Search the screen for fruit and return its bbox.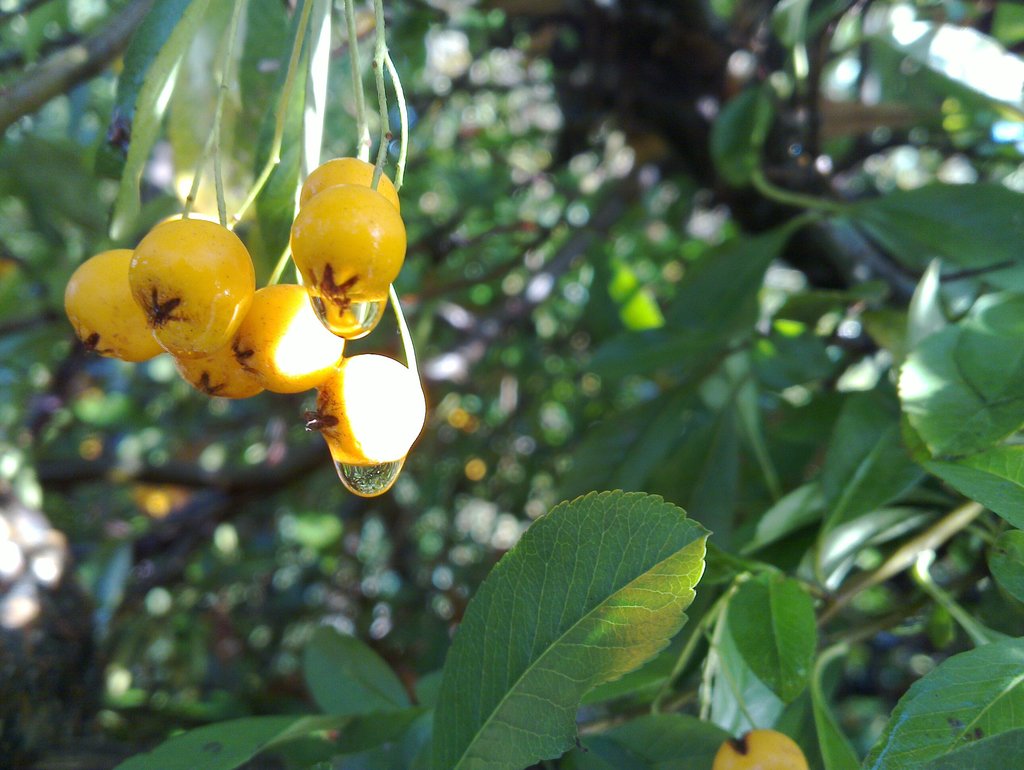
Found: [170,337,264,403].
